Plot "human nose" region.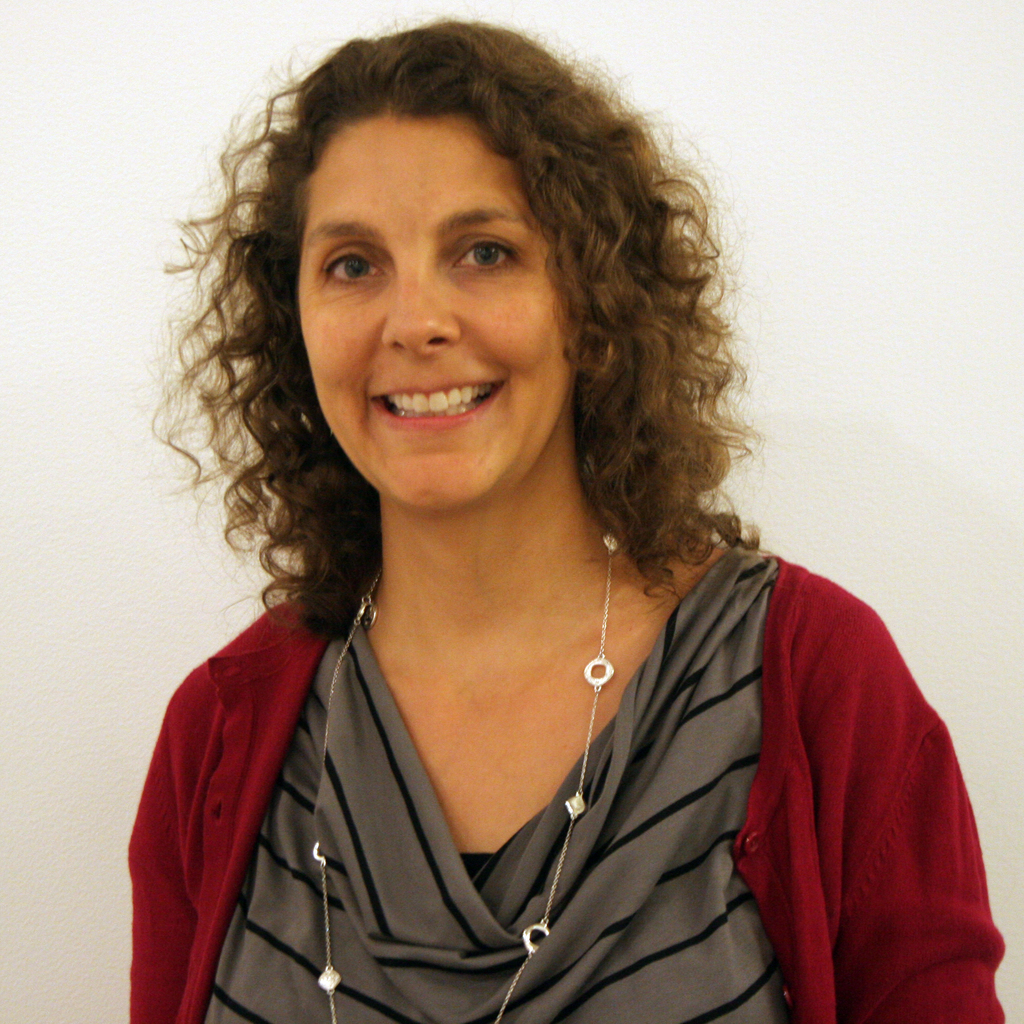
Plotted at {"left": 376, "top": 239, "right": 472, "bottom": 356}.
